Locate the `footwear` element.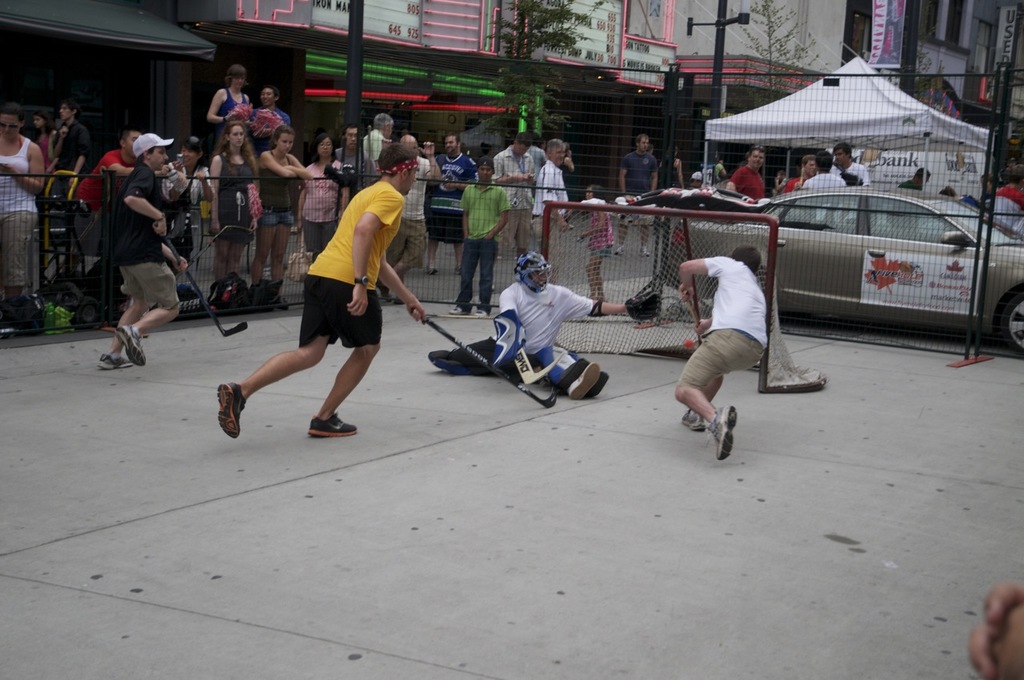
Element bbox: bbox=[681, 407, 707, 431].
